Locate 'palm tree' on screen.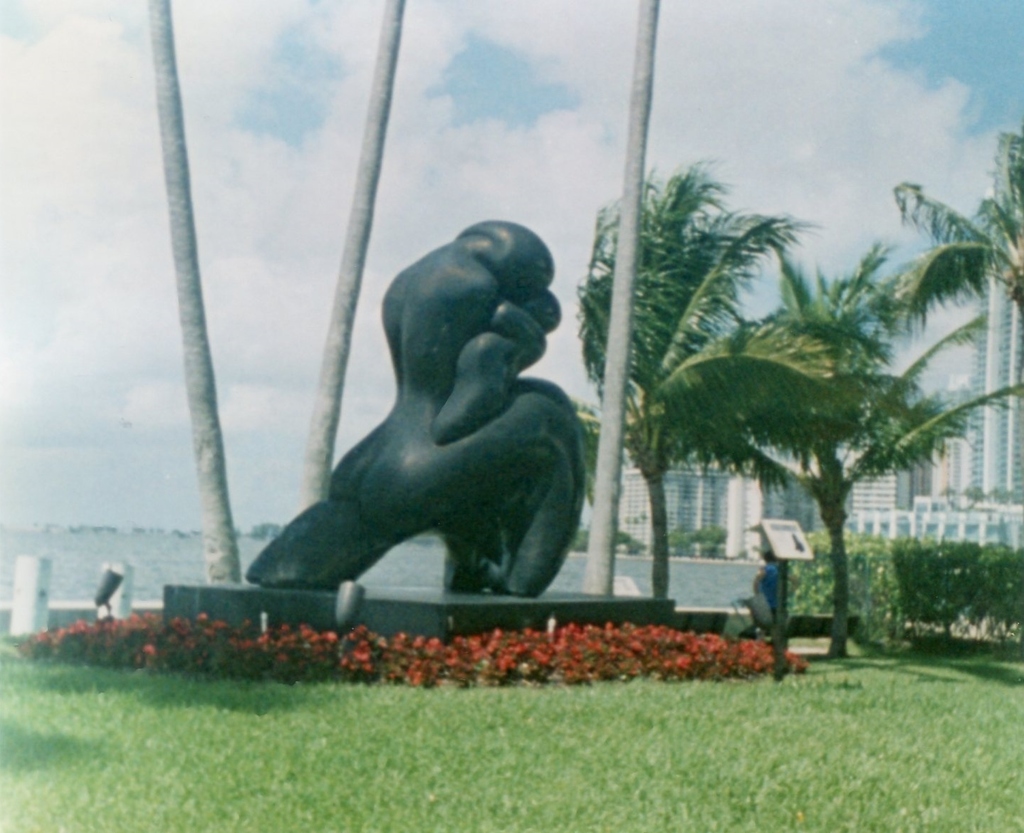
On screen at Rect(721, 231, 1023, 660).
